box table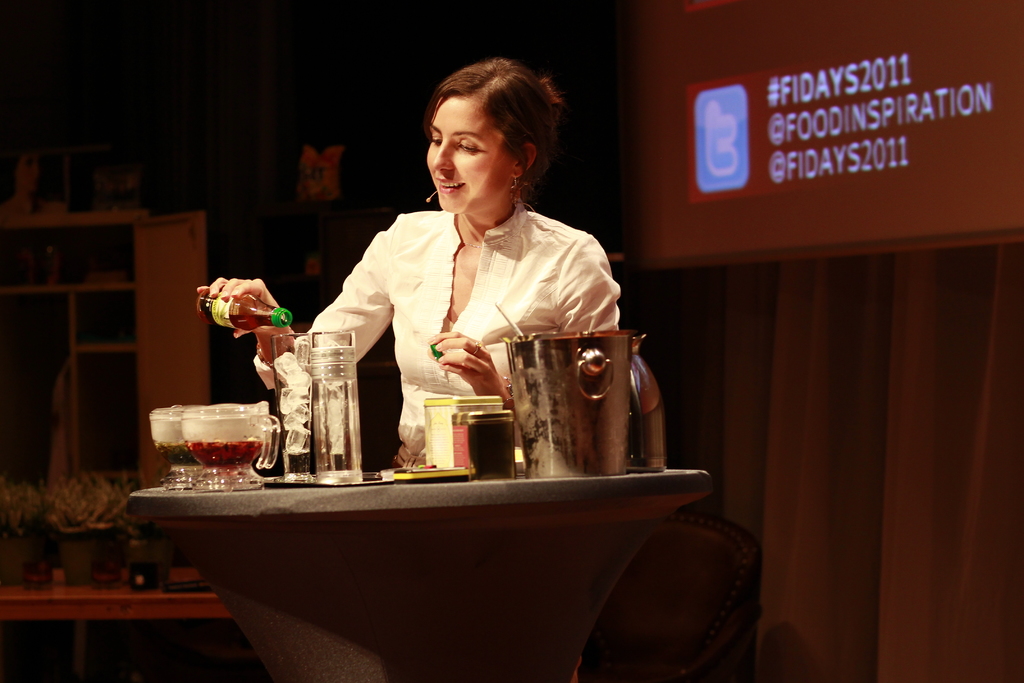
<region>0, 577, 230, 619</region>
